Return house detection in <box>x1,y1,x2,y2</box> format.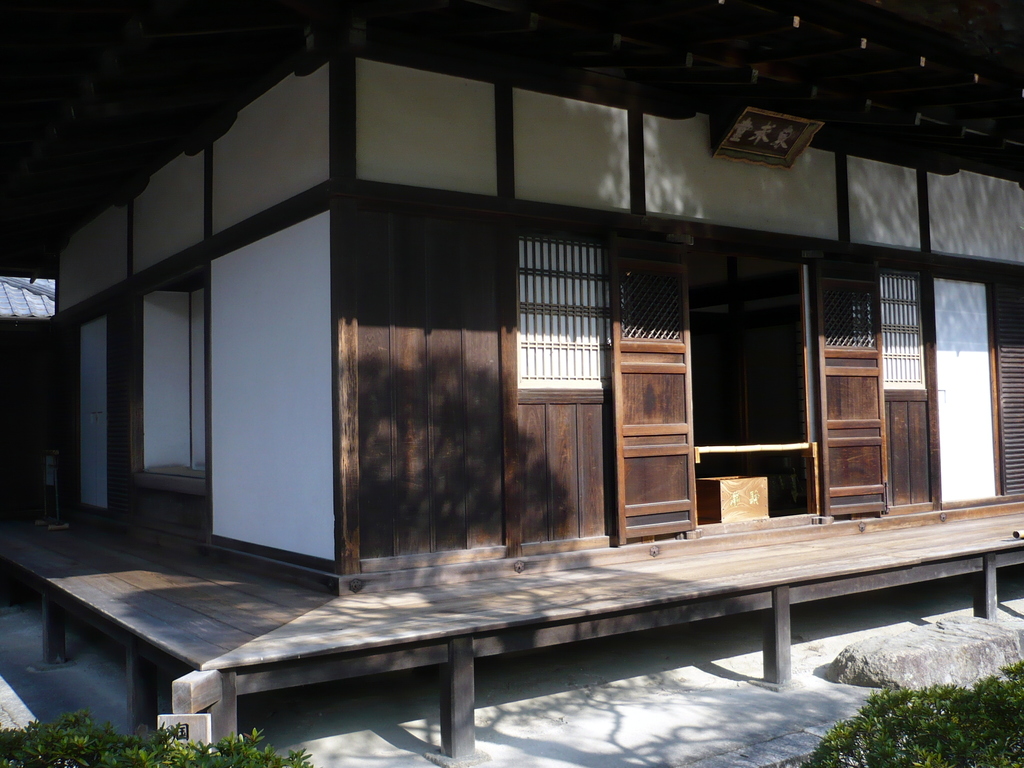
<box>0,0,1023,589</box>.
